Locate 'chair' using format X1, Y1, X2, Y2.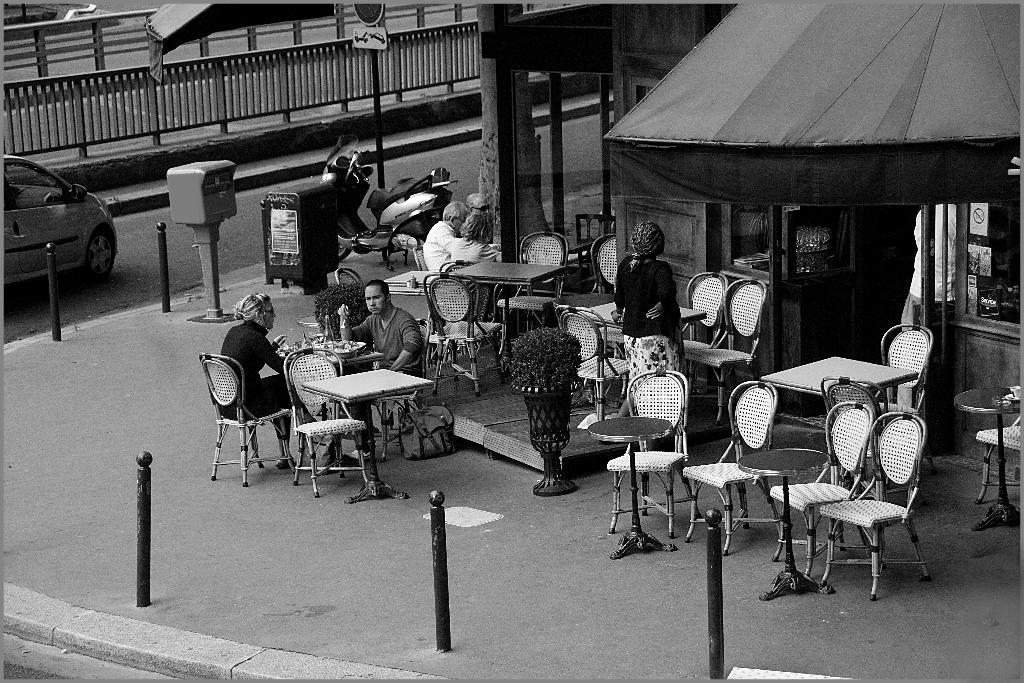
281, 348, 372, 500.
